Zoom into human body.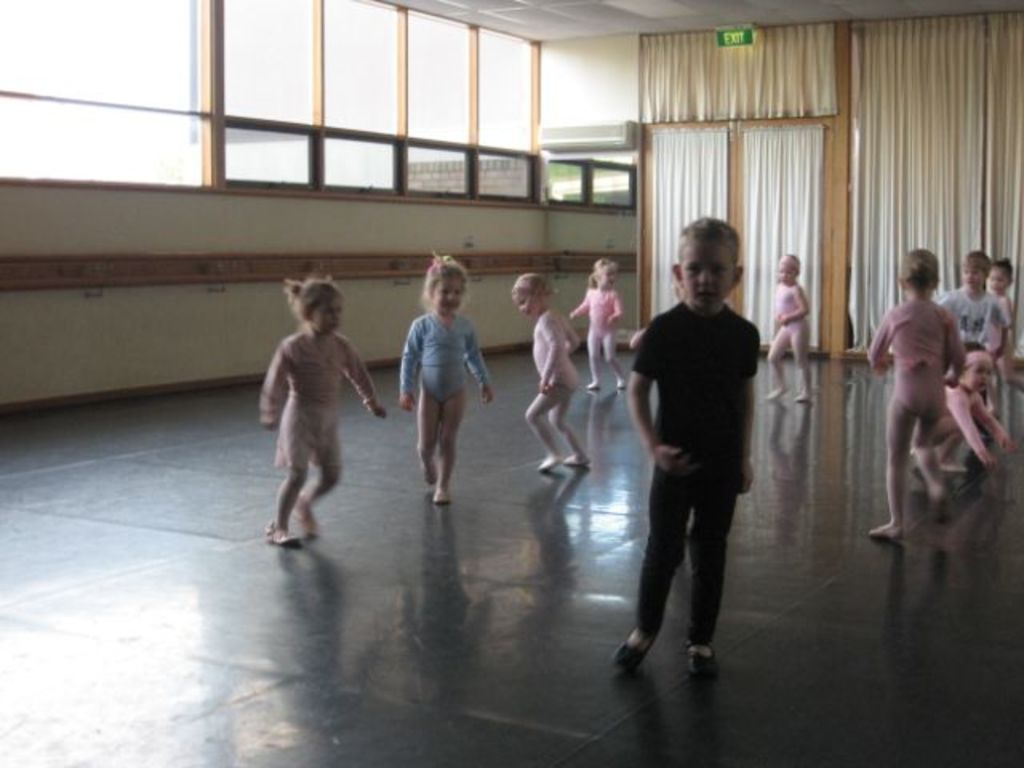
Zoom target: region(766, 283, 813, 402).
